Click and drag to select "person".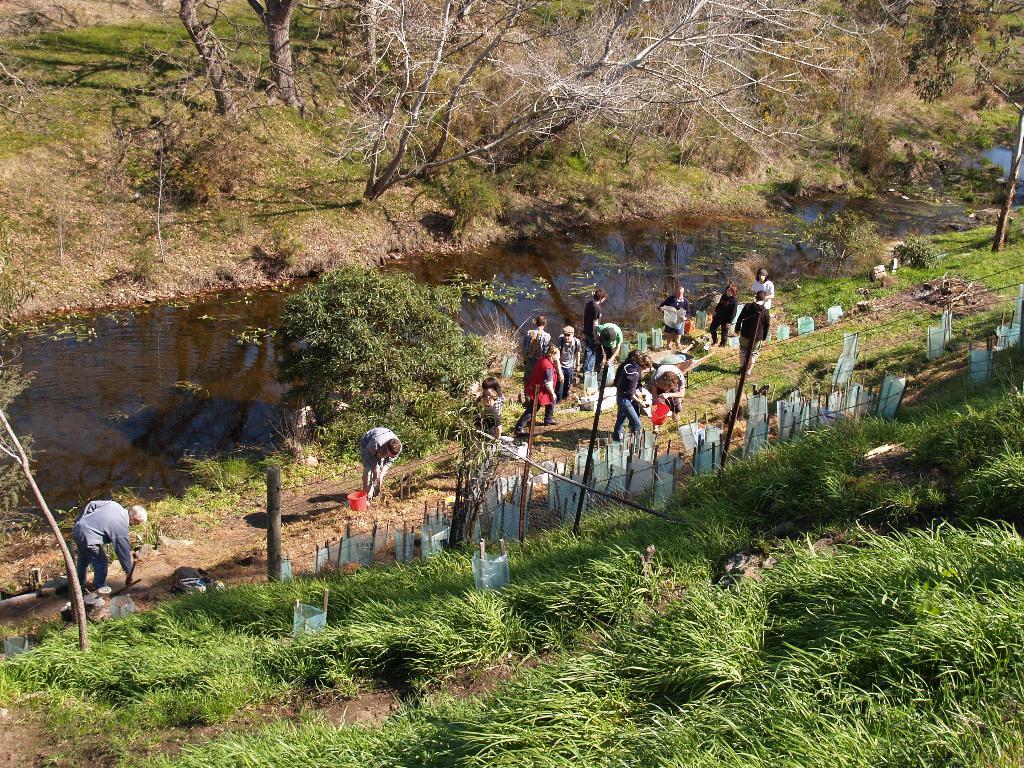
Selection: BBox(359, 424, 407, 497).
